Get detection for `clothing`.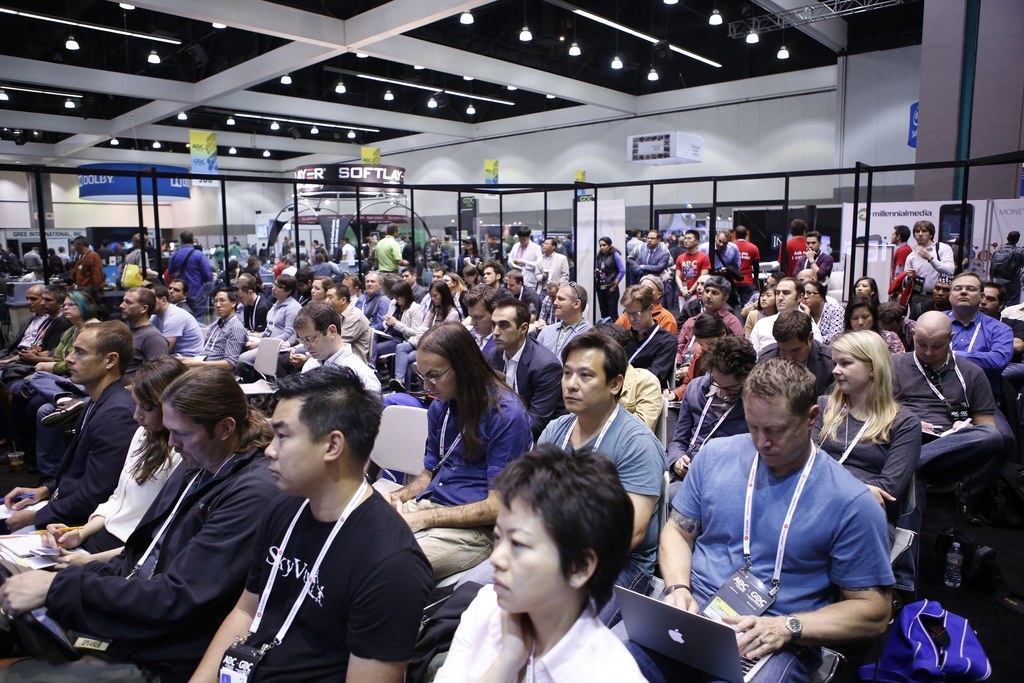
Detection: {"x1": 746, "y1": 310, "x2": 826, "y2": 358}.
